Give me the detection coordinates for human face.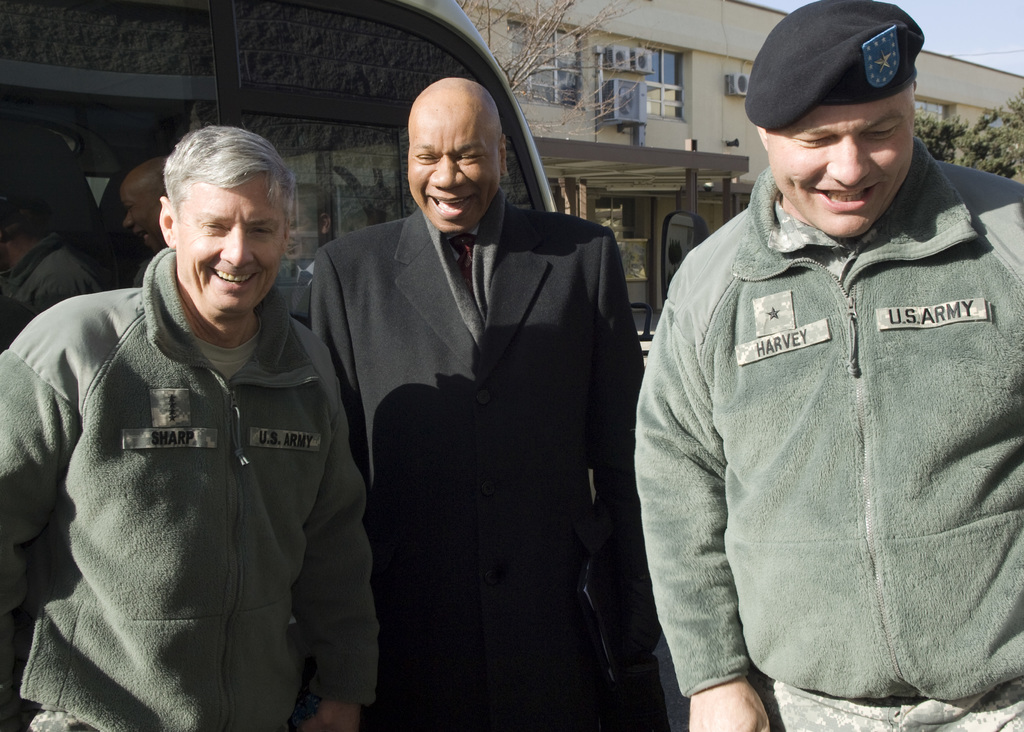
box=[125, 188, 160, 250].
